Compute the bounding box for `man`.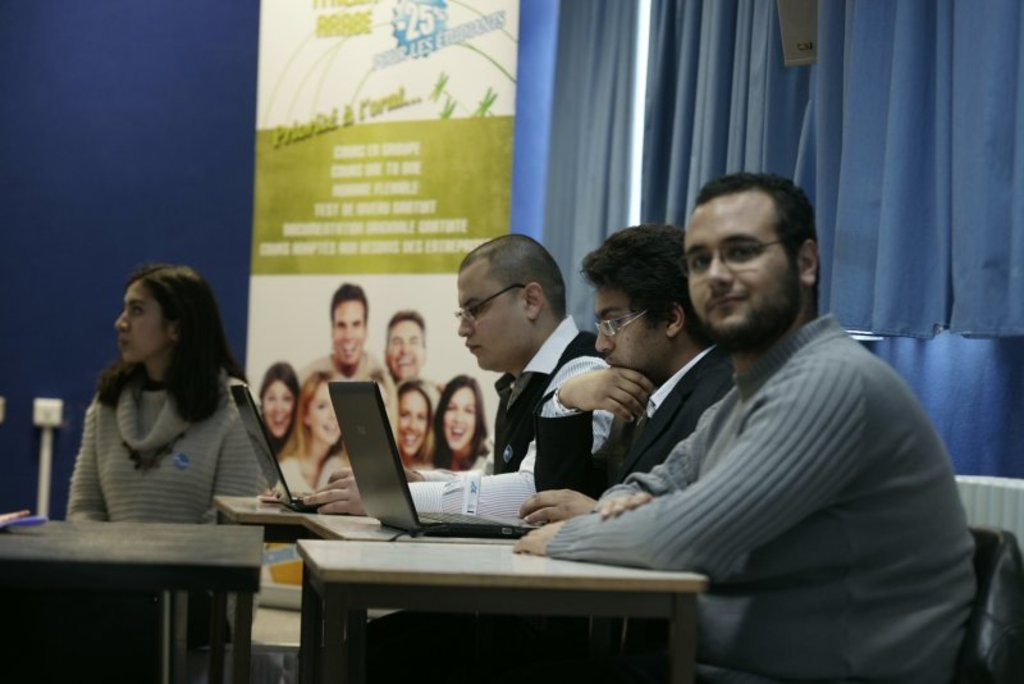
region(305, 233, 616, 525).
